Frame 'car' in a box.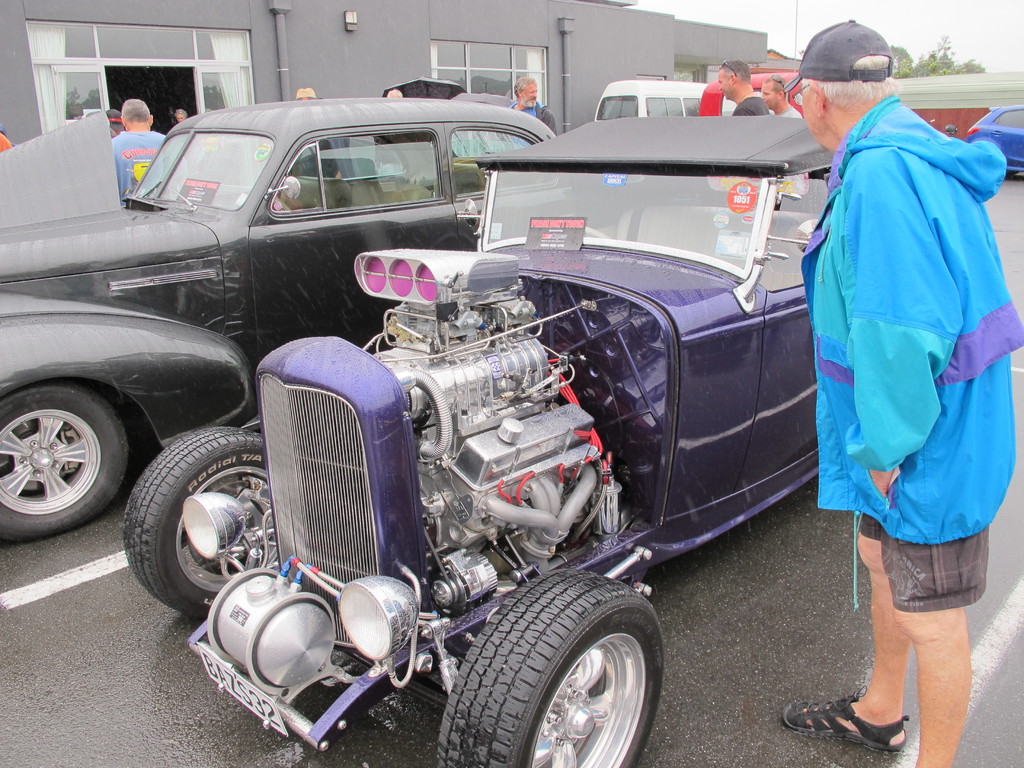
<region>0, 95, 556, 543</region>.
